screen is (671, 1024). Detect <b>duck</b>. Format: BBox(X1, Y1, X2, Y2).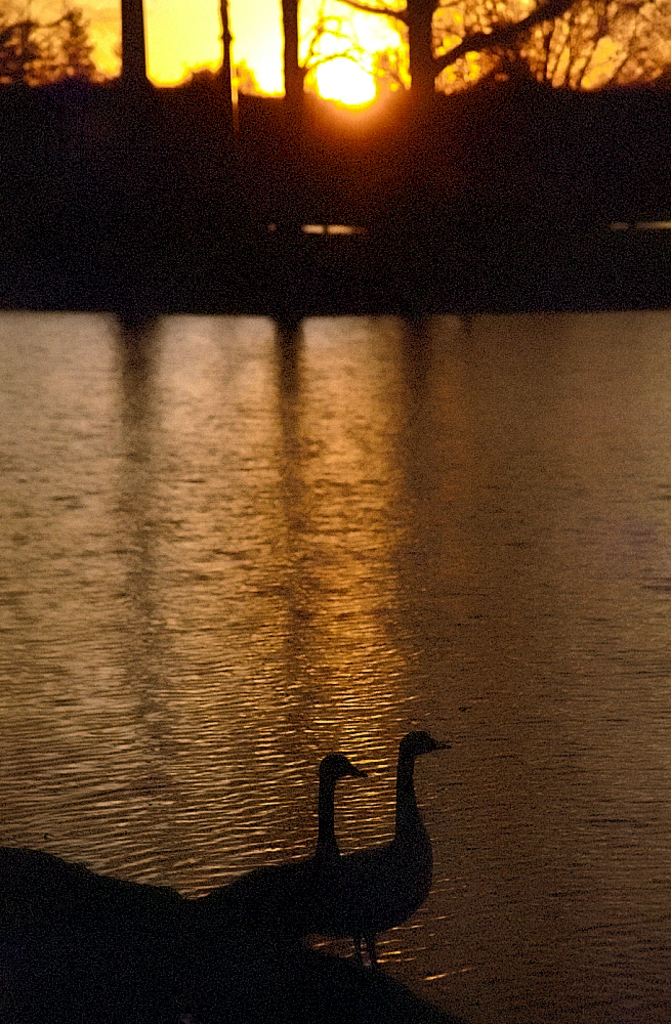
BBox(218, 733, 453, 969).
